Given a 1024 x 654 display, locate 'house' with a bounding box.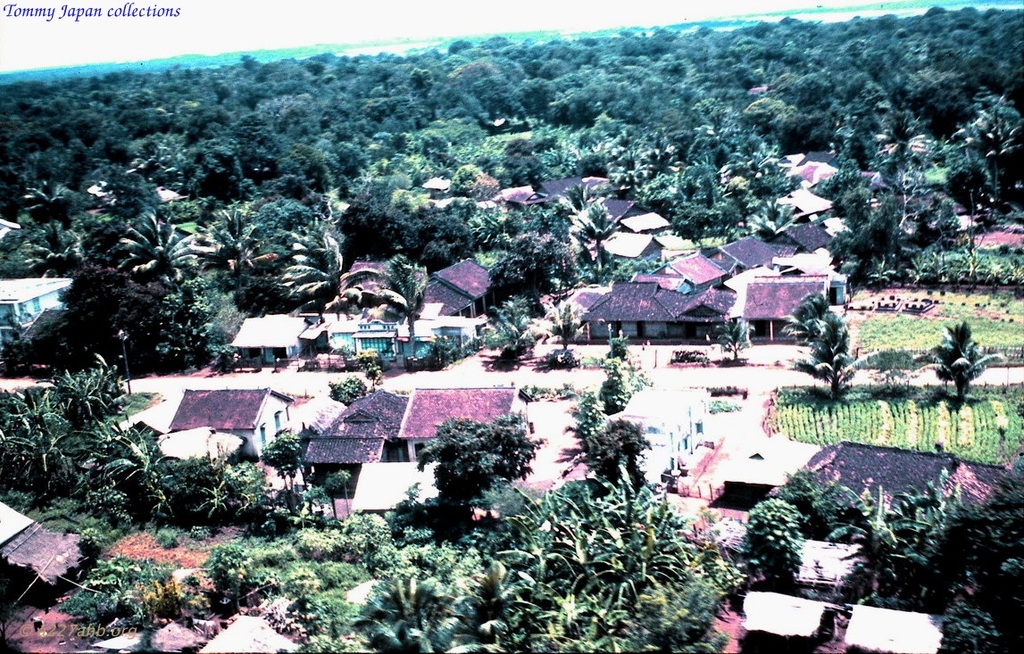
Located: (302,386,531,514).
